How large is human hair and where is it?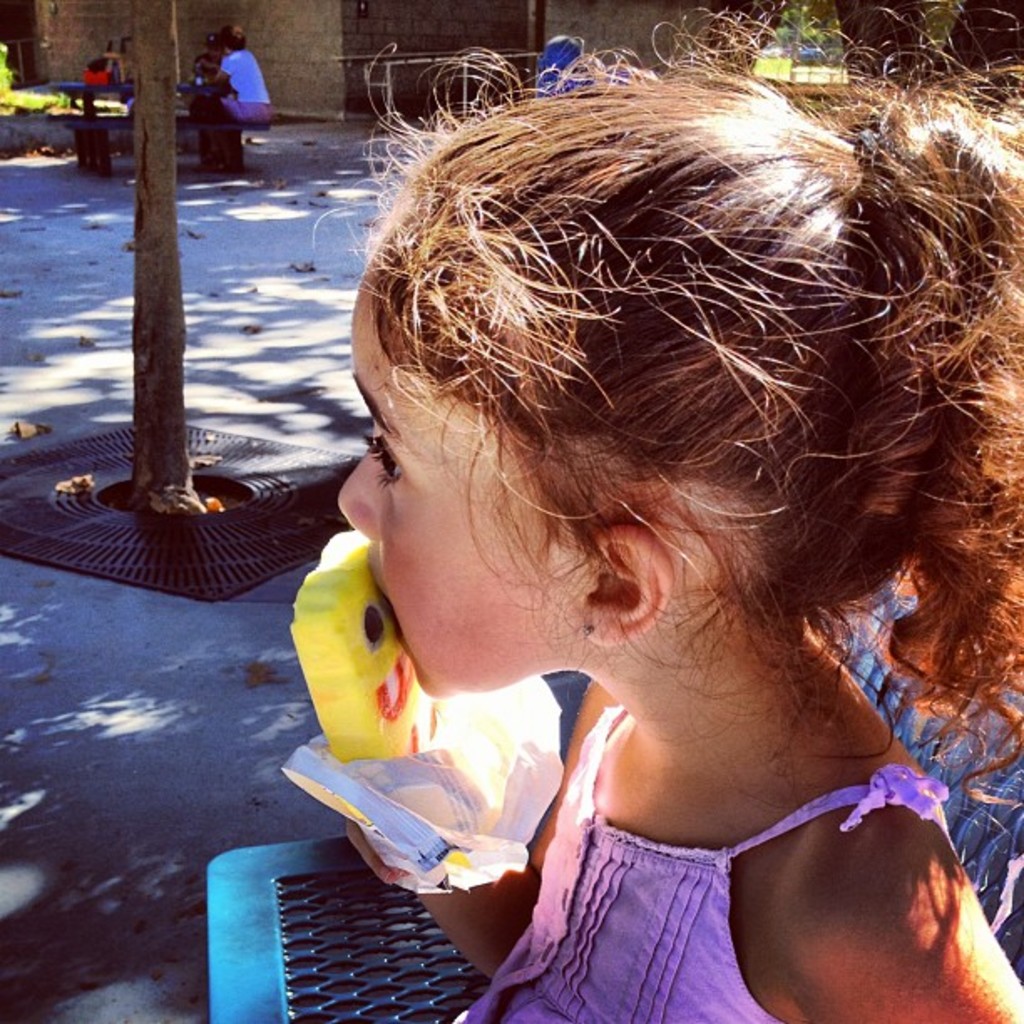
Bounding box: 330 28 969 803.
